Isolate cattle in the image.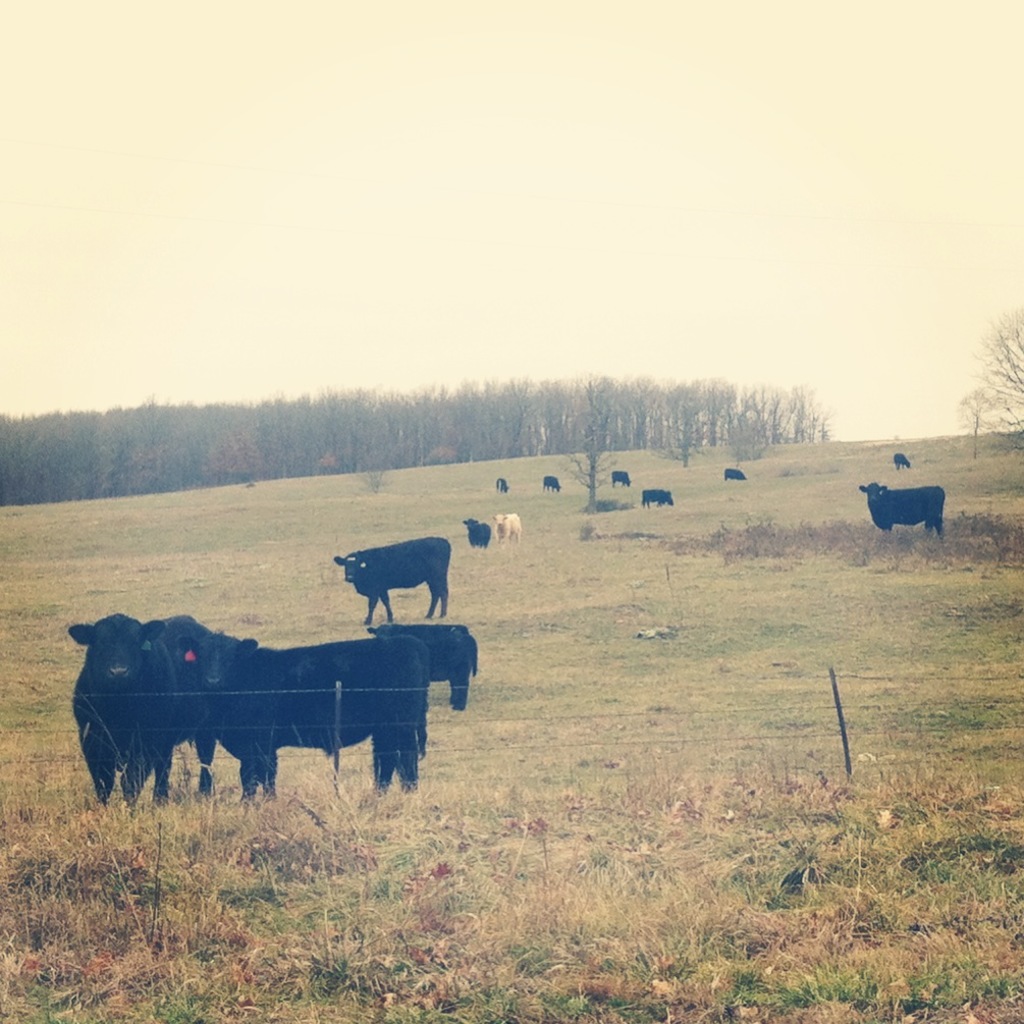
Isolated region: crop(540, 478, 561, 491).
